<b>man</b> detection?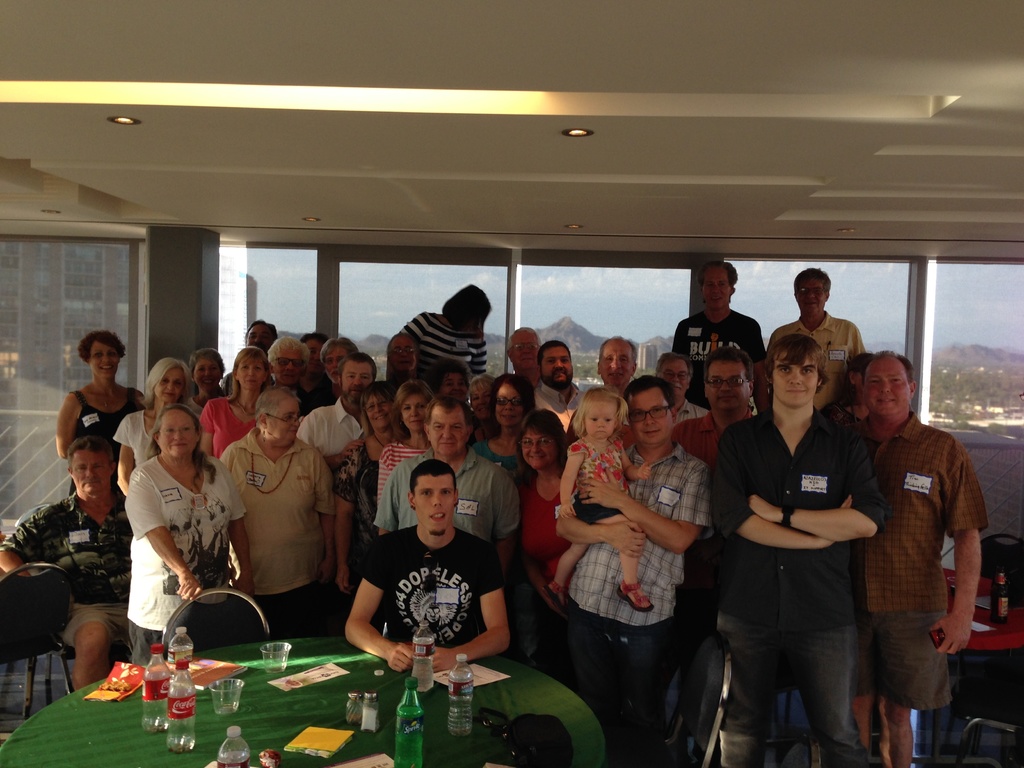
{"x1": 204, "y1": 390, "x2": 342, "y2": 648}
